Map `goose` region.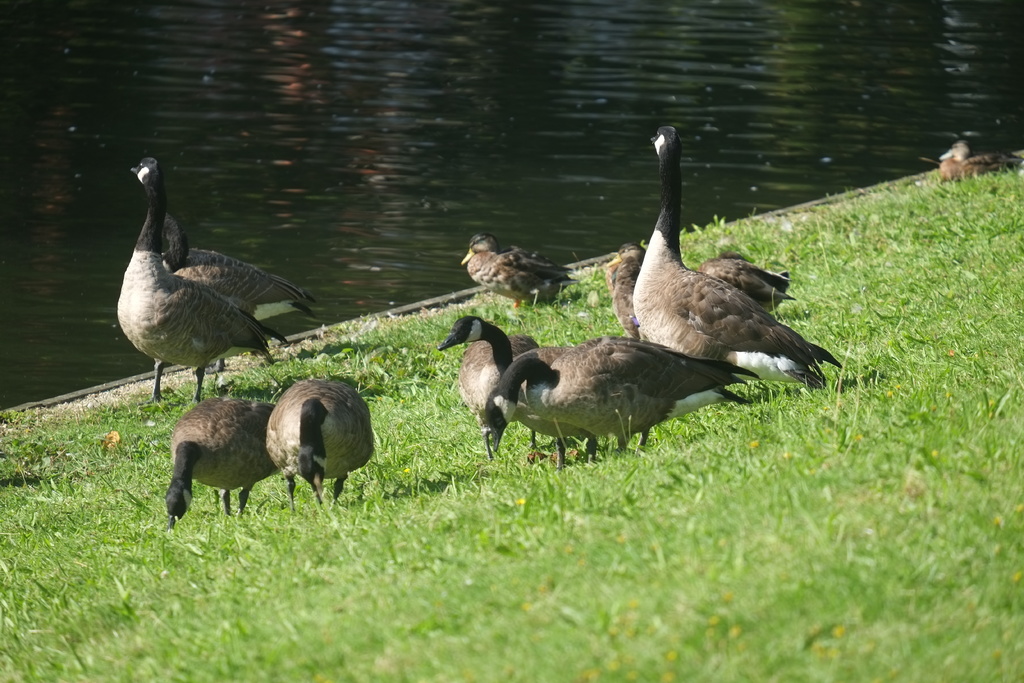
Mapped to (463, 235, 566, 309).
